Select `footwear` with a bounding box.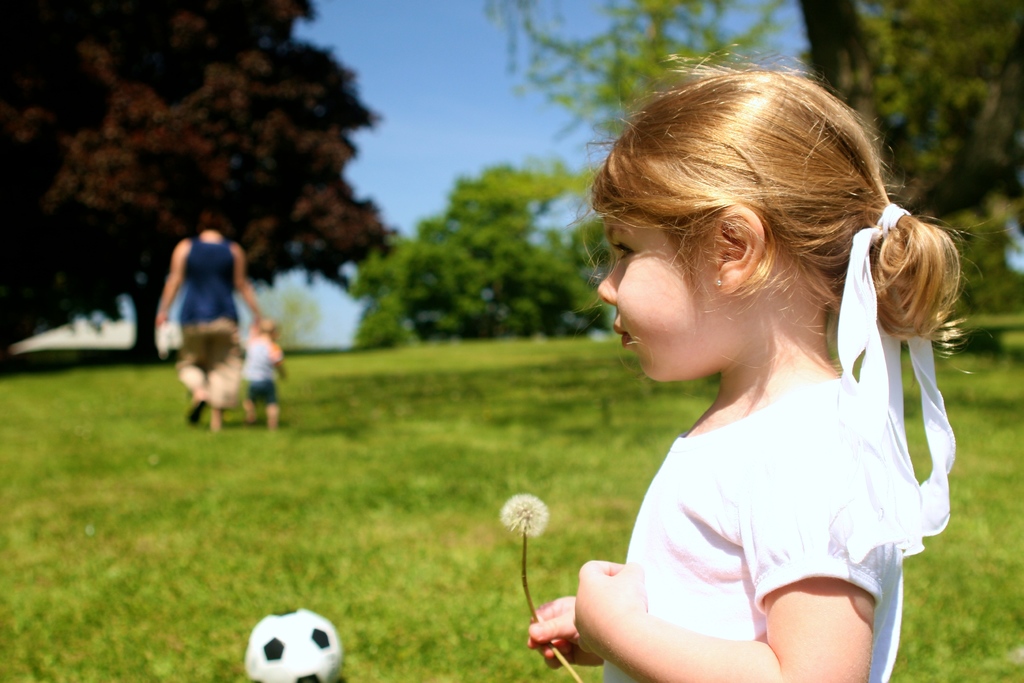
pyautogui.locateOnScreen(181, 399, 199, 429).
